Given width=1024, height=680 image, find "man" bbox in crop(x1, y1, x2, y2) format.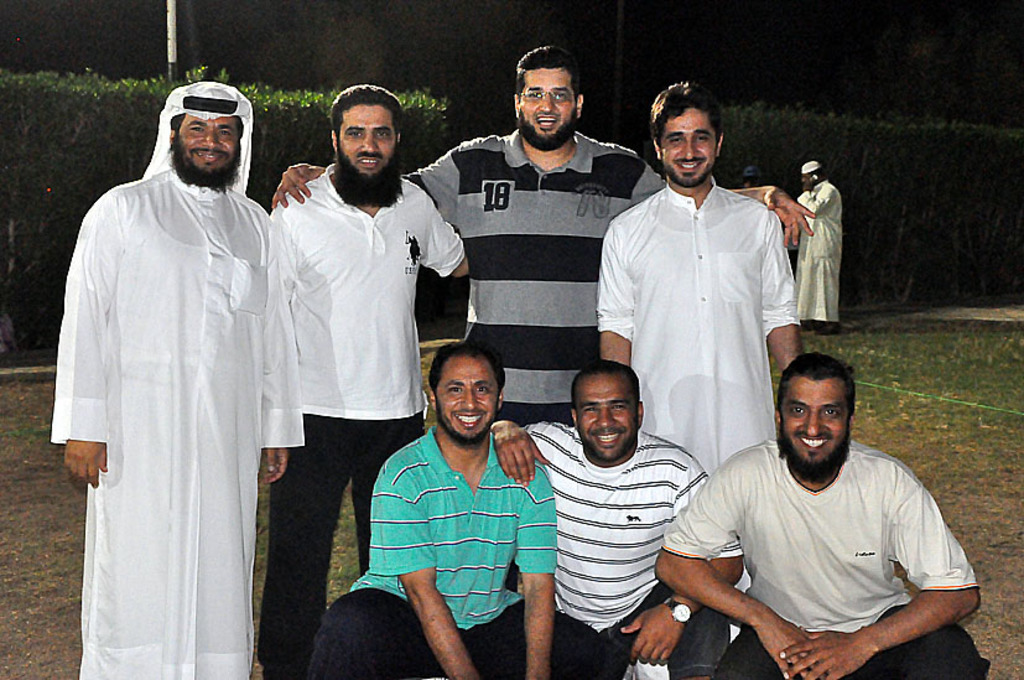
crop(598, 79, 804, 679).
